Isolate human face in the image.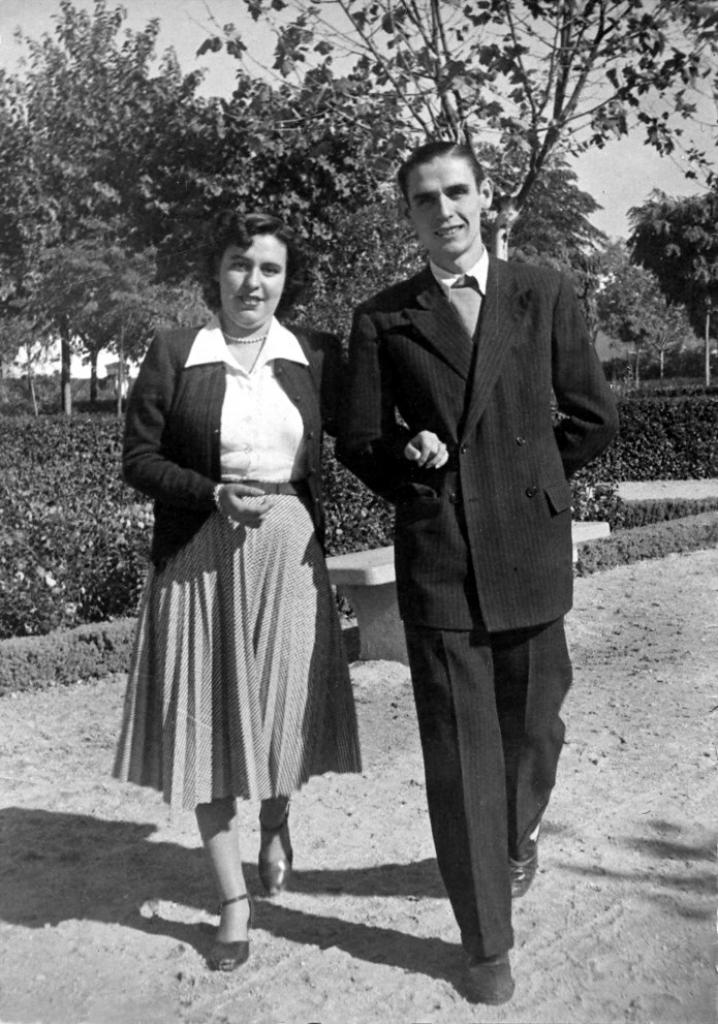
Isolated region: x1=408, y1=156, x2=482, y2=254.
